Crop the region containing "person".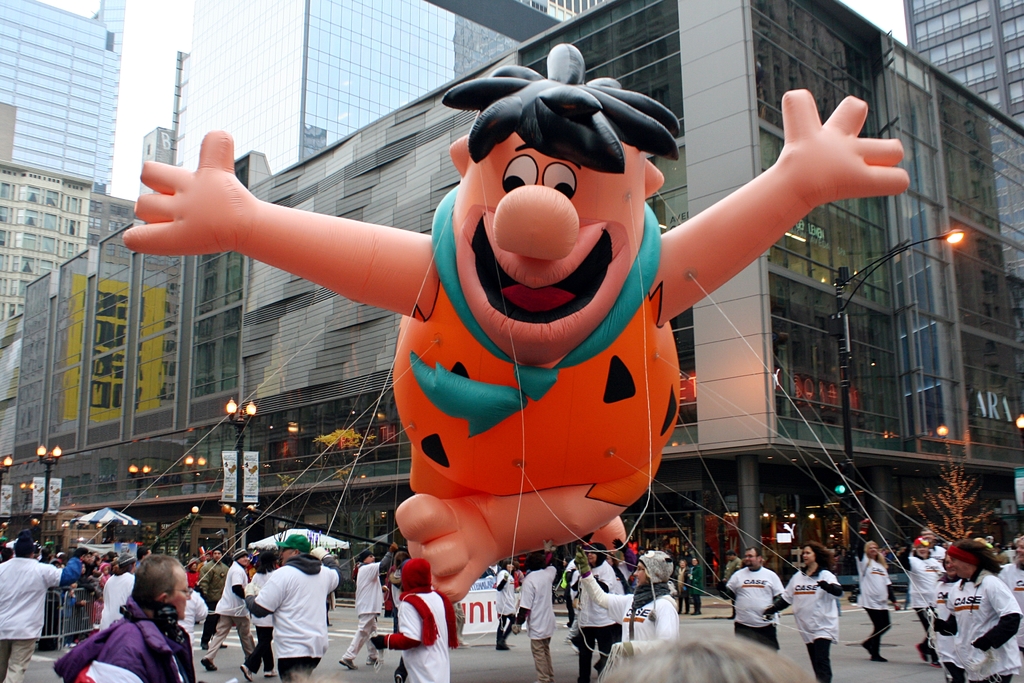
Crop region: crop(339, 541, 399, 670).
